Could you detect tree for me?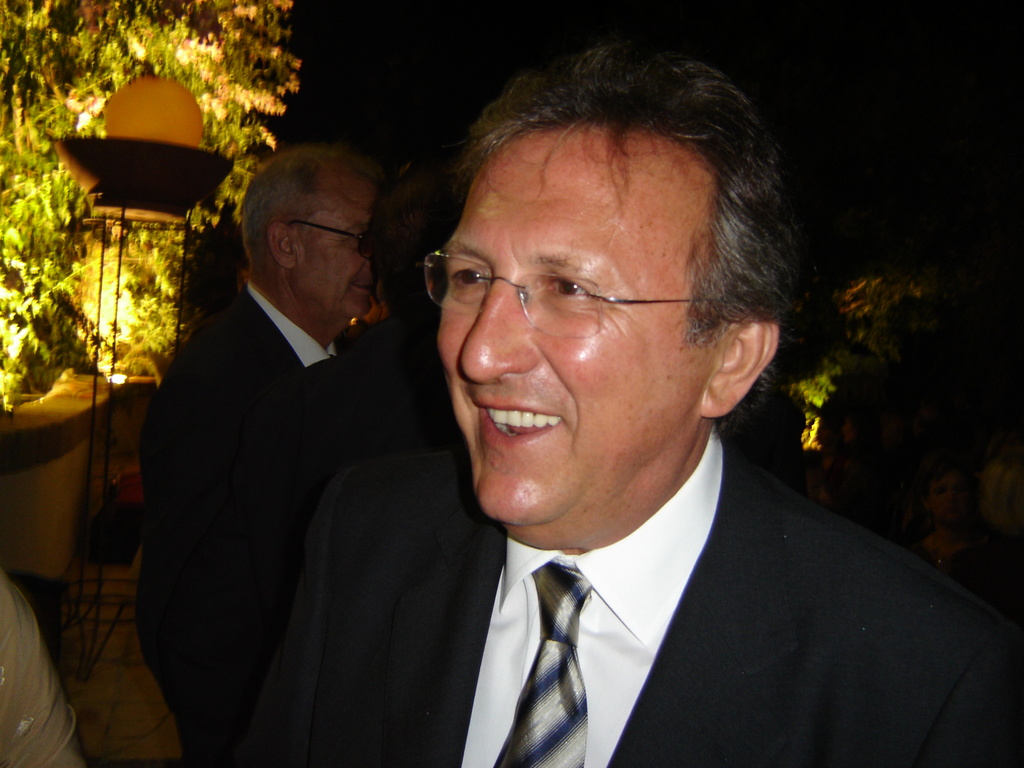
Detection result: select_region(0, 0, 301, 397).
